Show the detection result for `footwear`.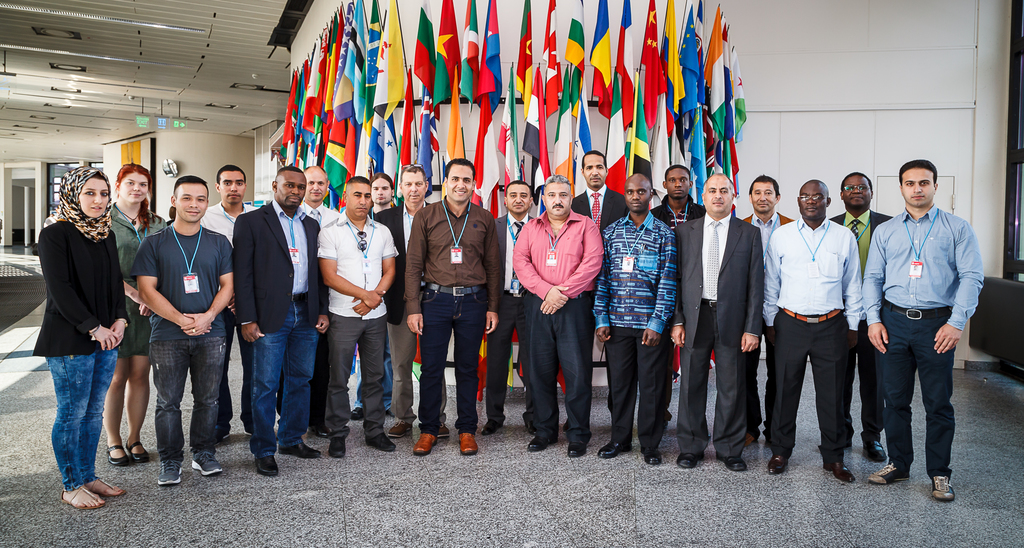
bbox=(369, 433, 394, 452).
